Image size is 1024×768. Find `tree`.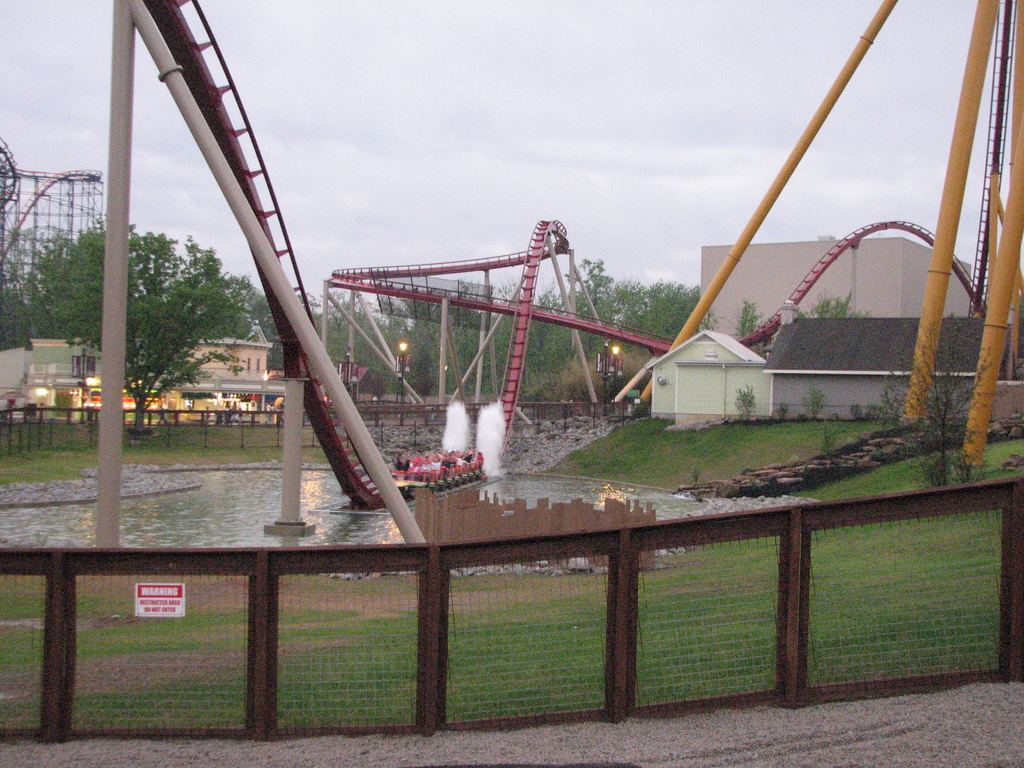
<bbox>812, 298, 860, 314</bbox>.
